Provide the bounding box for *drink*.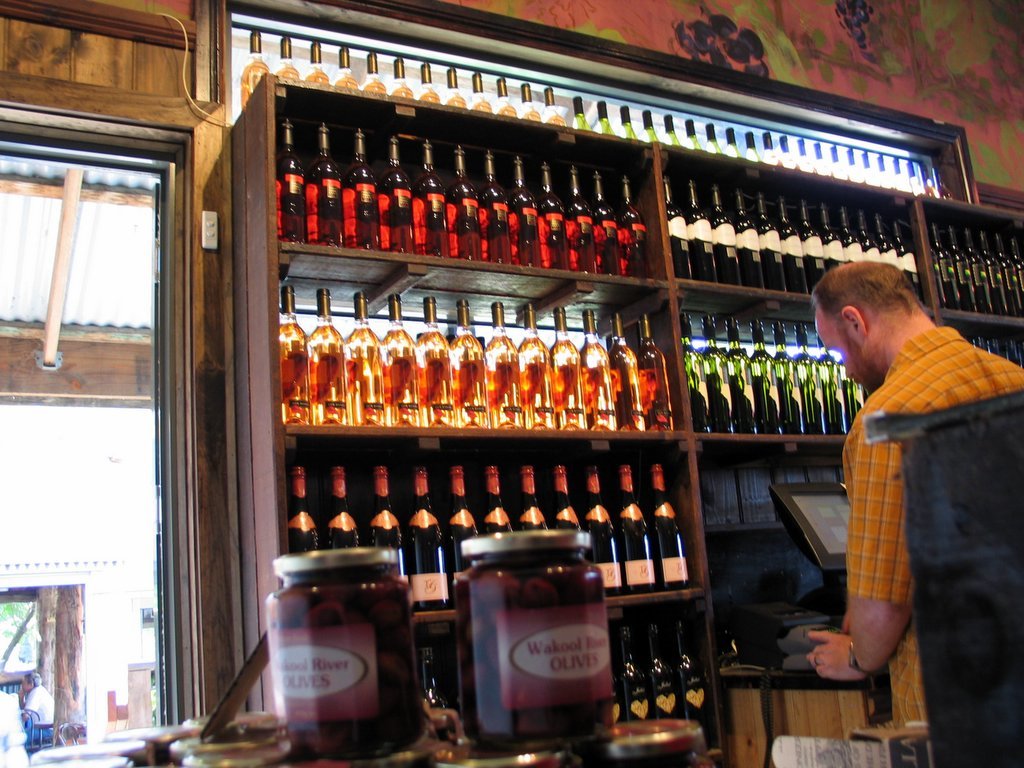
478:148:509:267.
